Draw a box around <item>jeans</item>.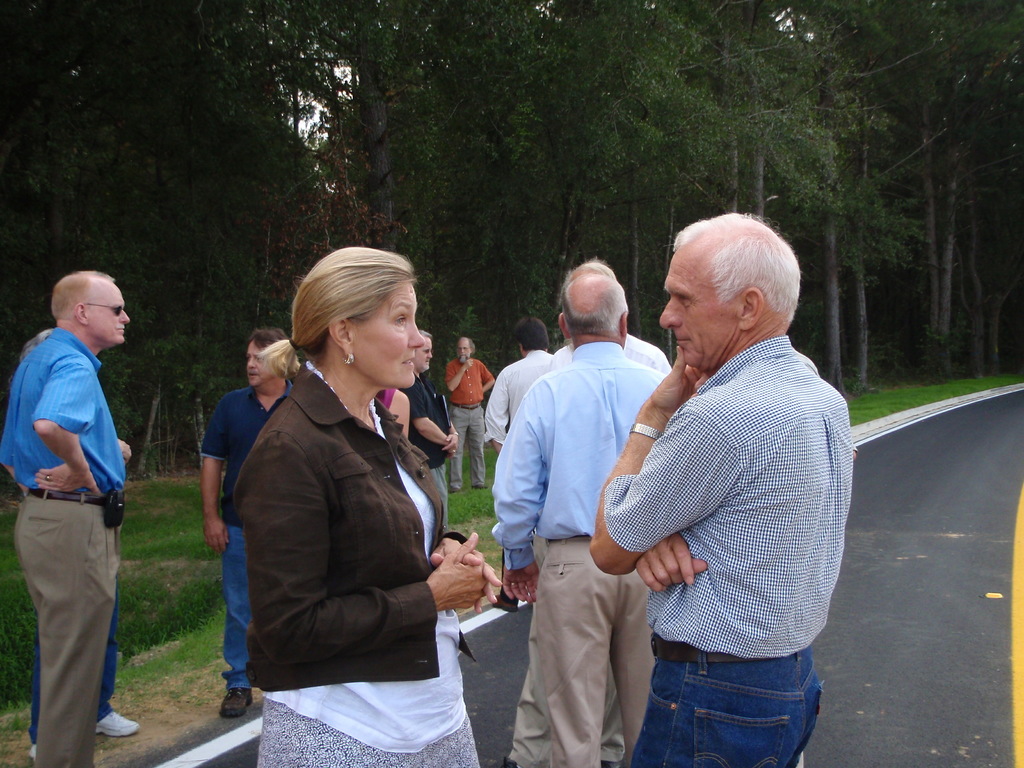
x1=221 y1=521 x2=248 y2=685.
